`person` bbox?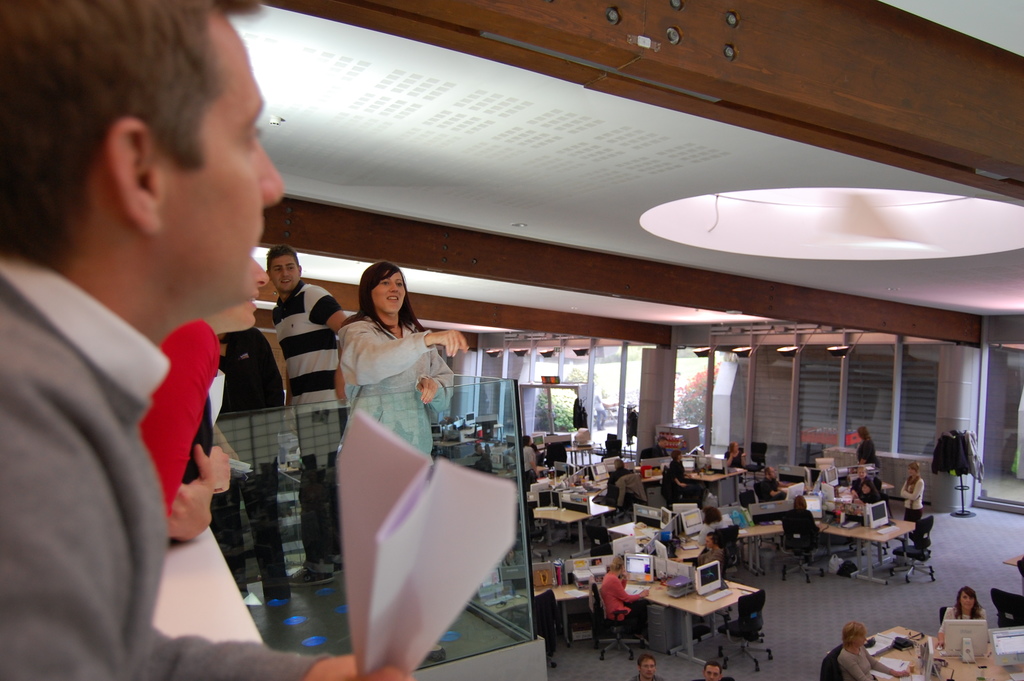
<region>336, 259, 455, 467</region>
